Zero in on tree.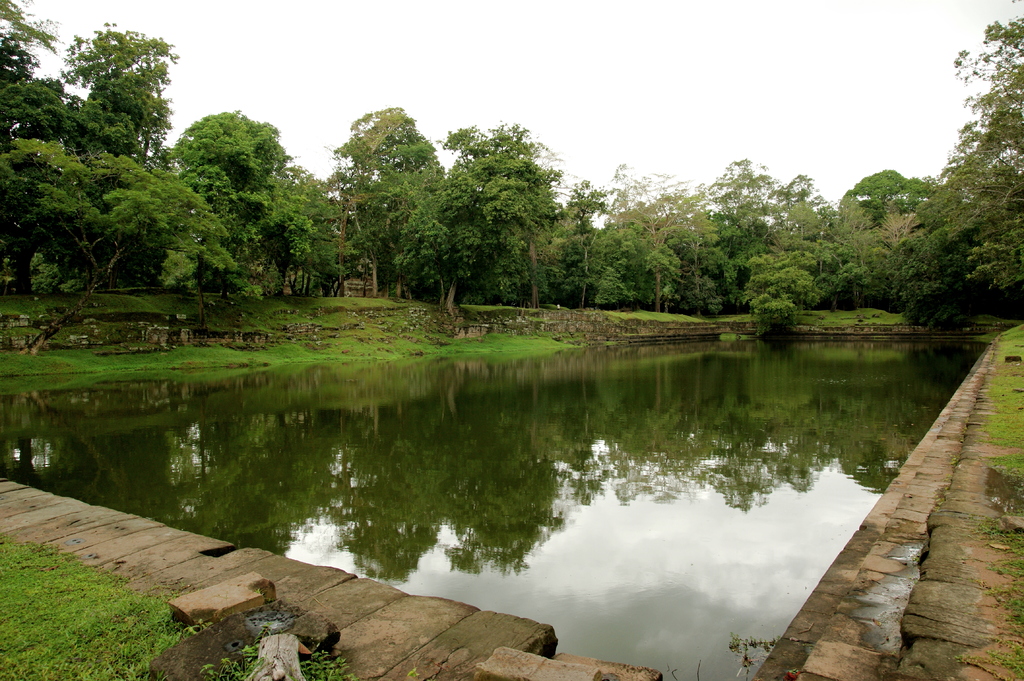
Zeroed in: region(0, 138, 238, 355).
